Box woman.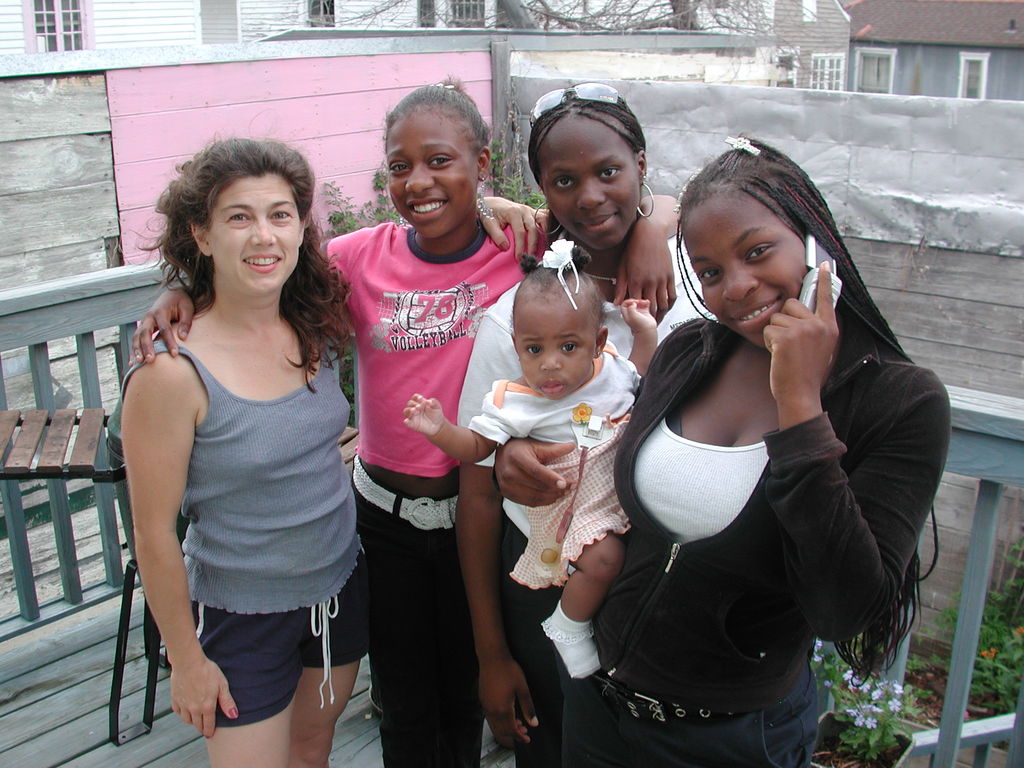
(451,82,719,767).
